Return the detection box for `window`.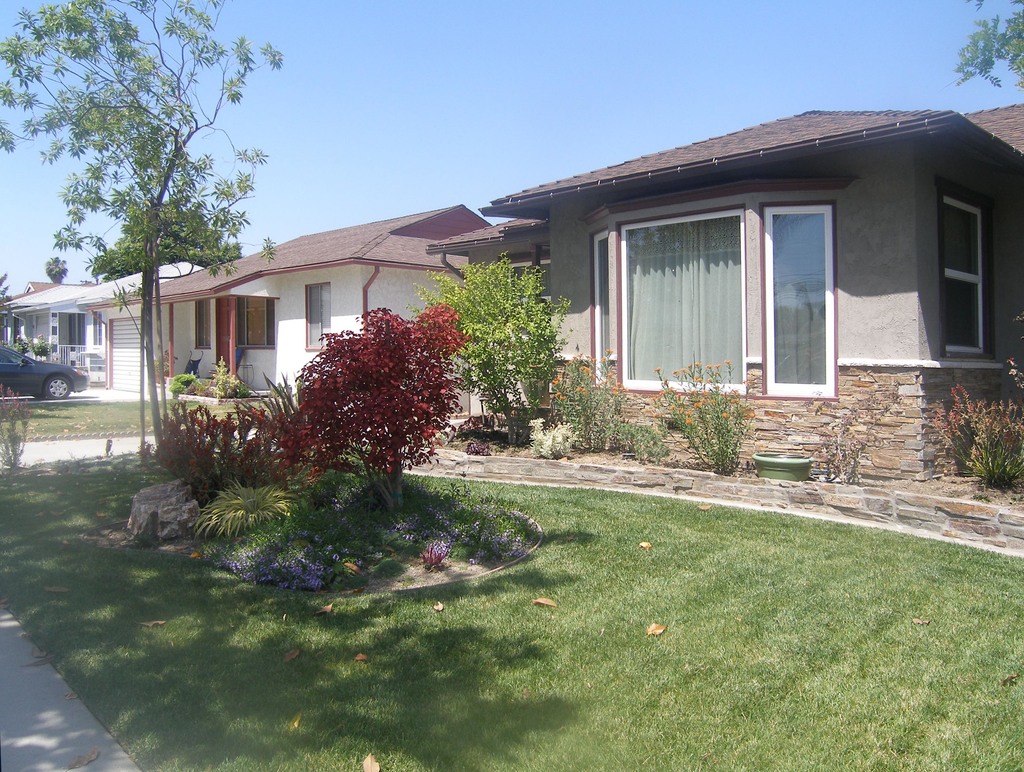
select_region(500, 249, 550, 337).
